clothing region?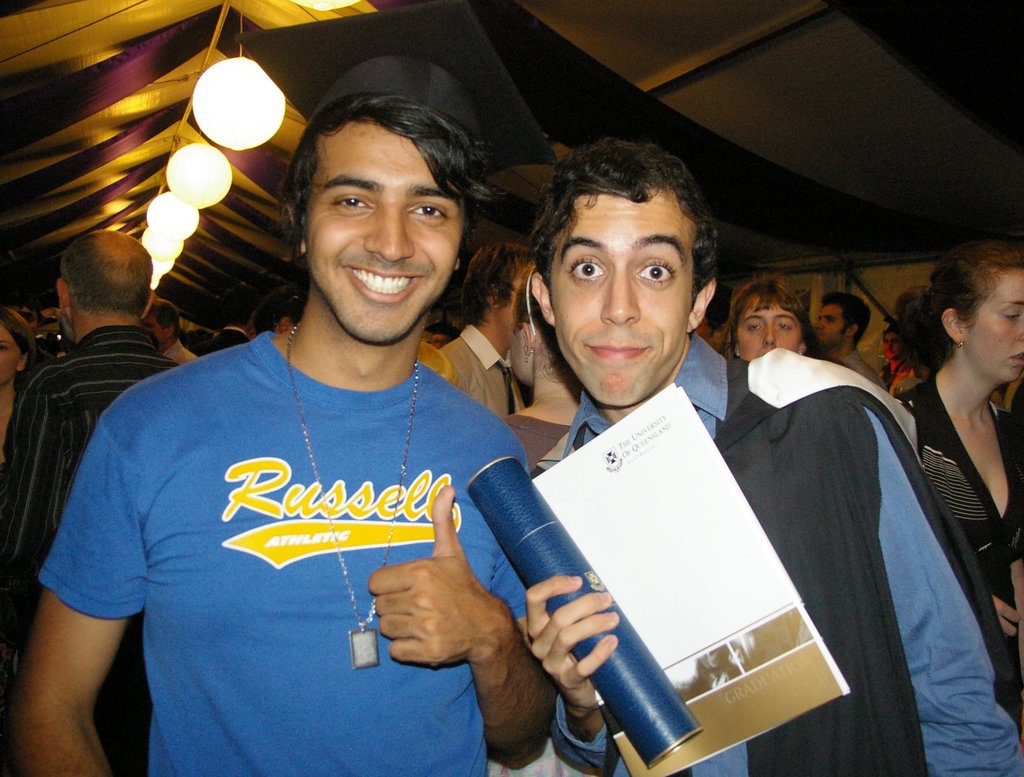
crop(541, 323, 1023, 776)
